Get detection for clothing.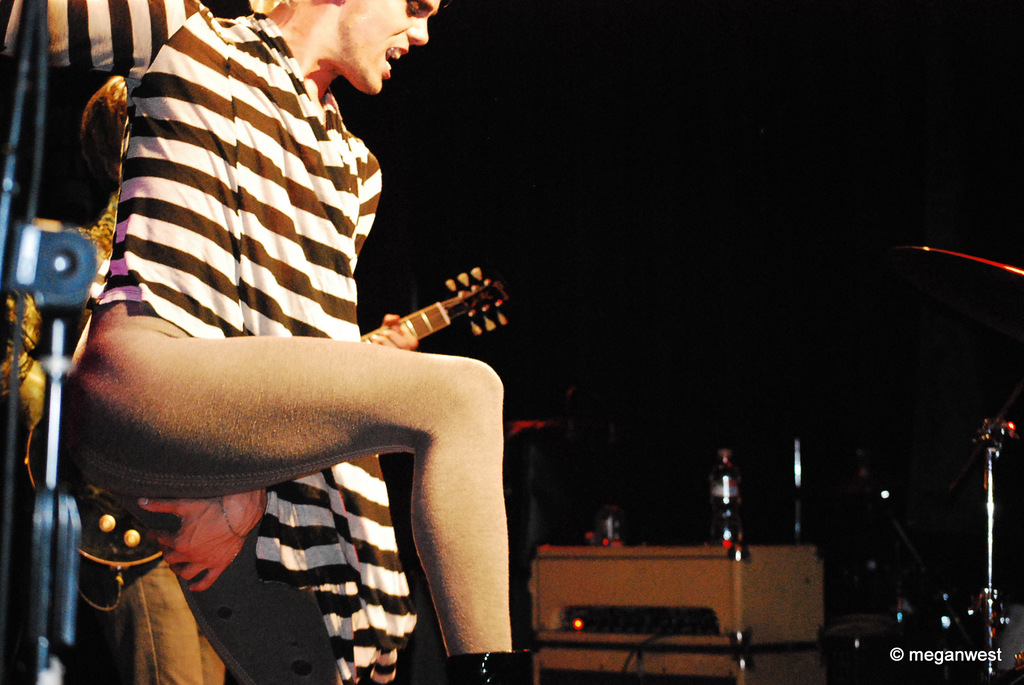
Detection: 0 0 417 684.
